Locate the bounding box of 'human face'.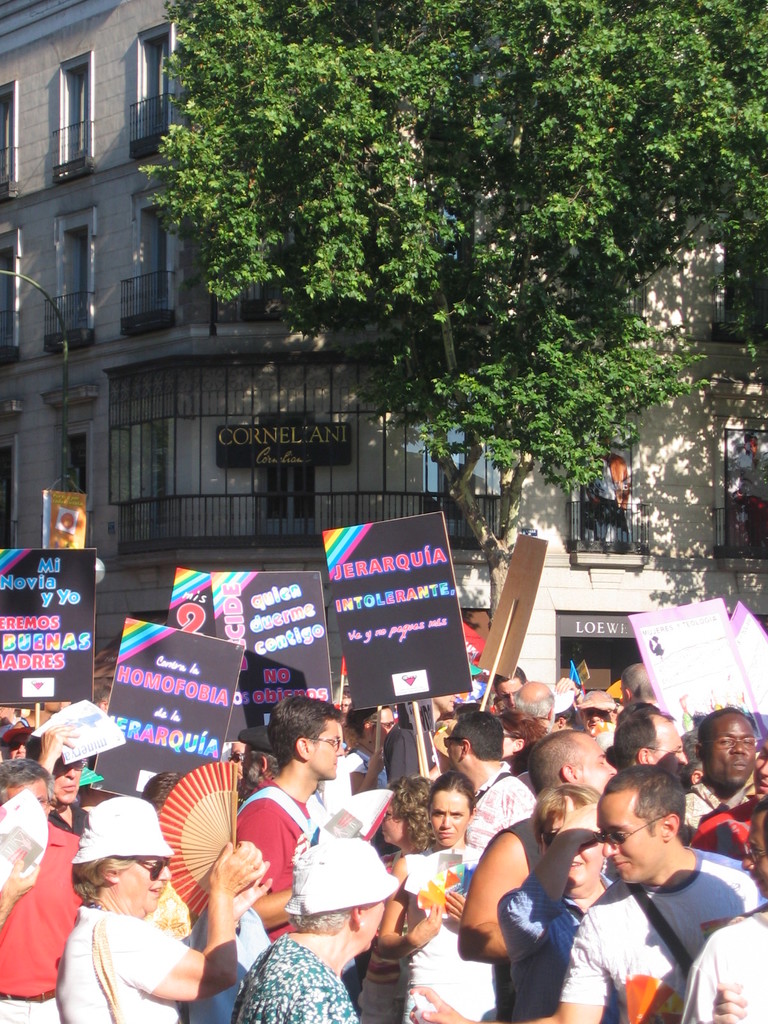
Bounding box: select_region(563, 736, 630, 797).
